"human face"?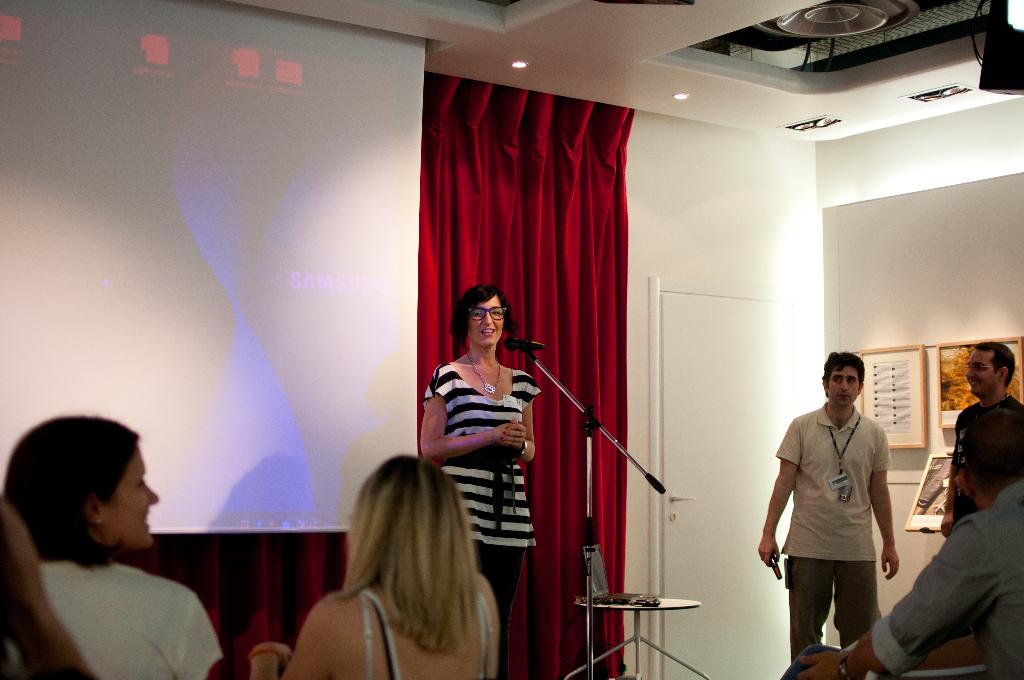
bbox=(830, 367, 863, 403)
